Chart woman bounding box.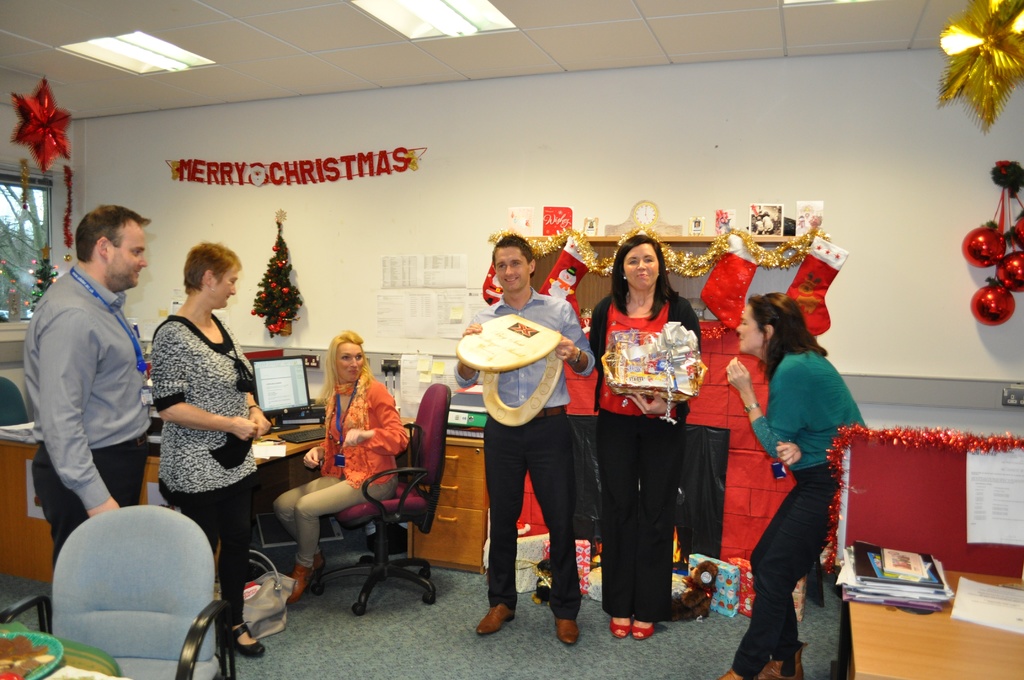
Charted: Rect(145, 238, 271, 656).
